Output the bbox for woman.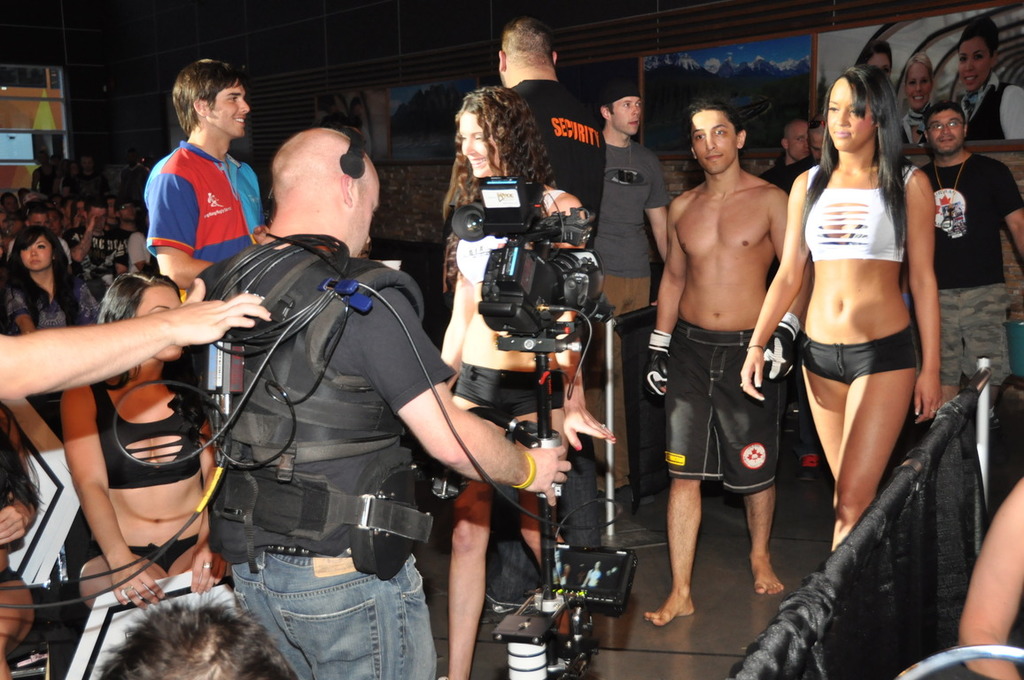
l=956, t=14, r=1023, b=140.
